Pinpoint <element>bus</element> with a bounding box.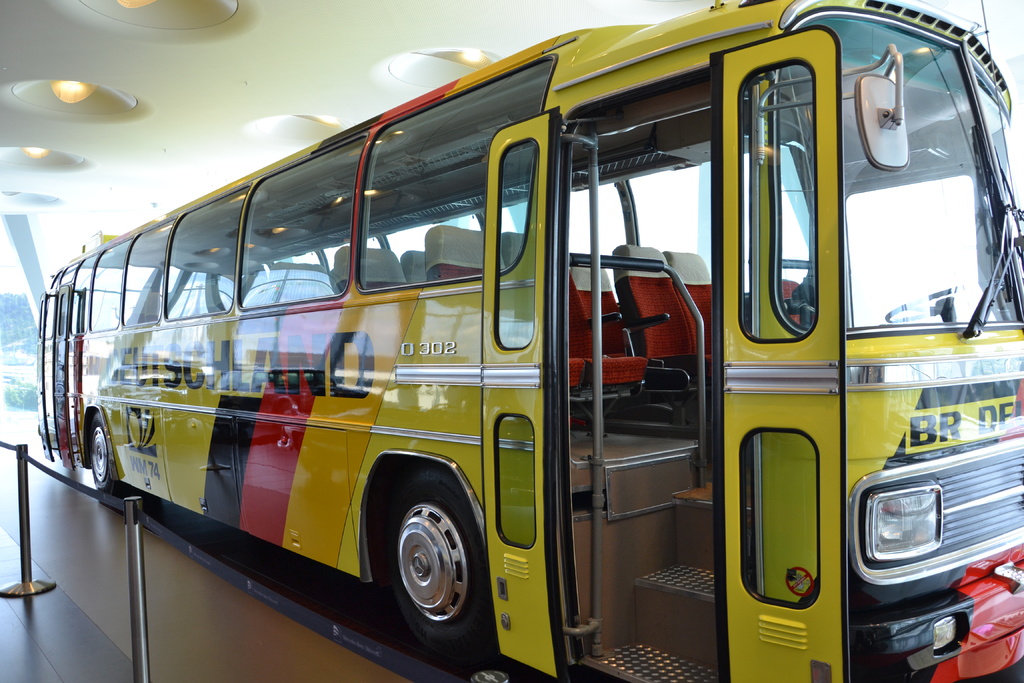
bbox(35, 0, 1023, 682).
